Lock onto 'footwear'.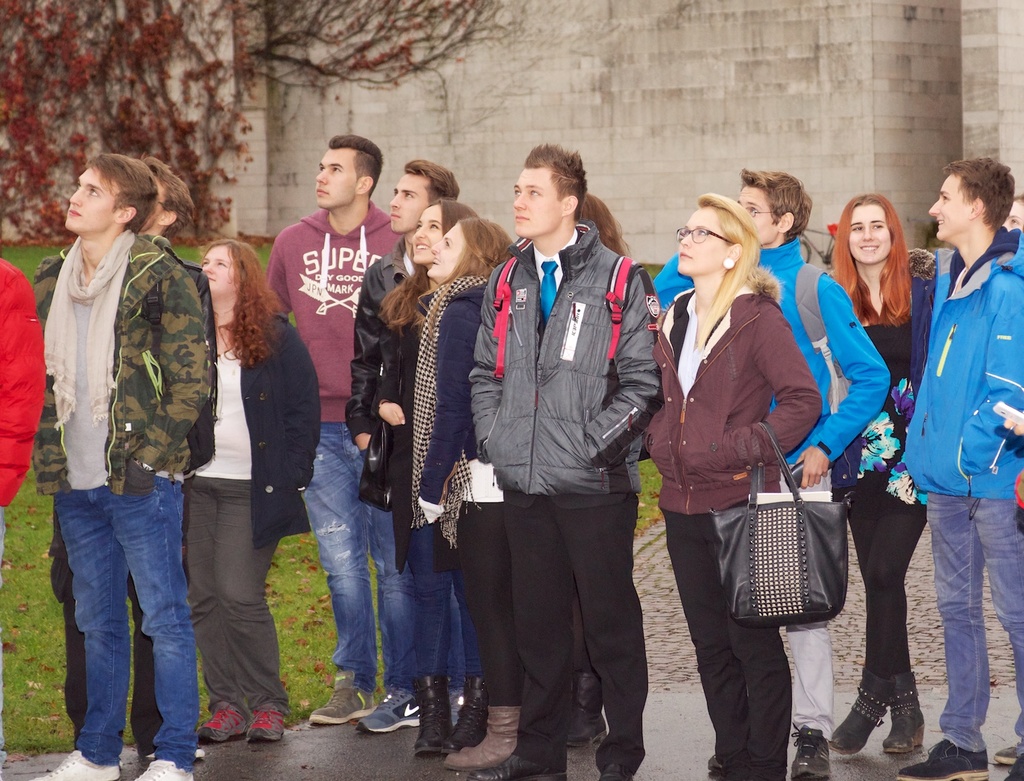
Locked: pyautogui.locateOnScreen(790, 722, 833, 780).
